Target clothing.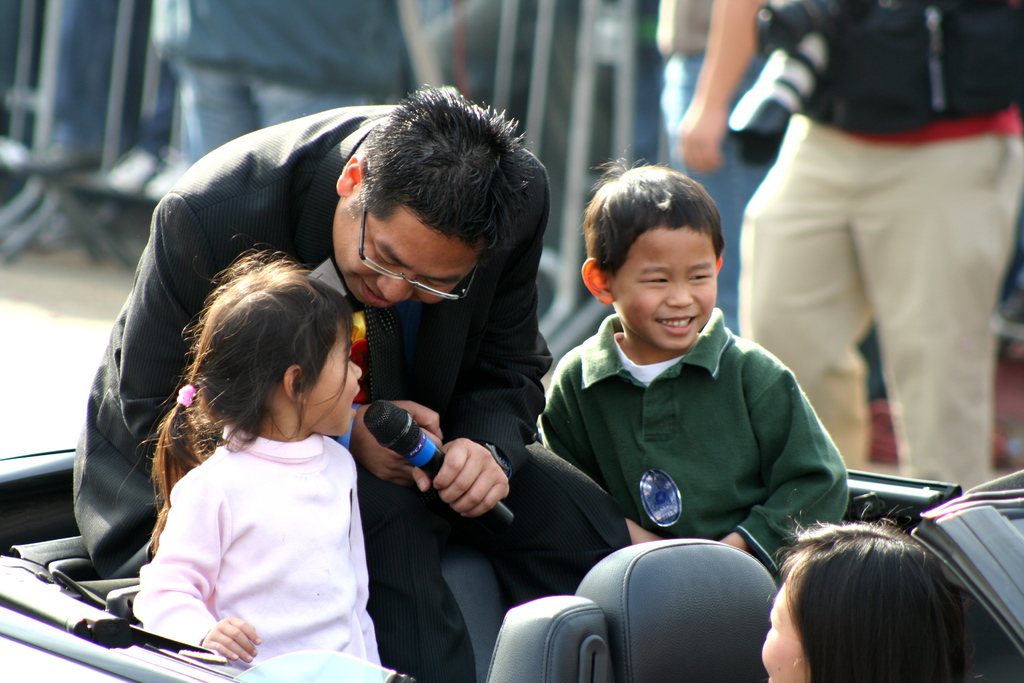
Target region: crop(154, 0, 404, 160).
